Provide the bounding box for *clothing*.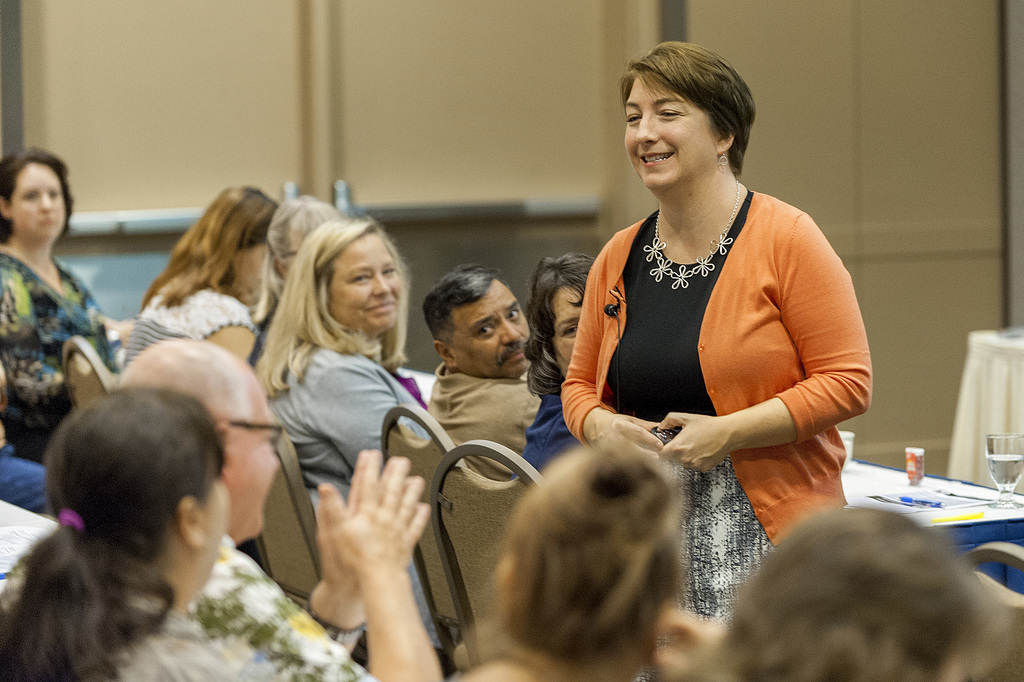
428,357,543,478.
